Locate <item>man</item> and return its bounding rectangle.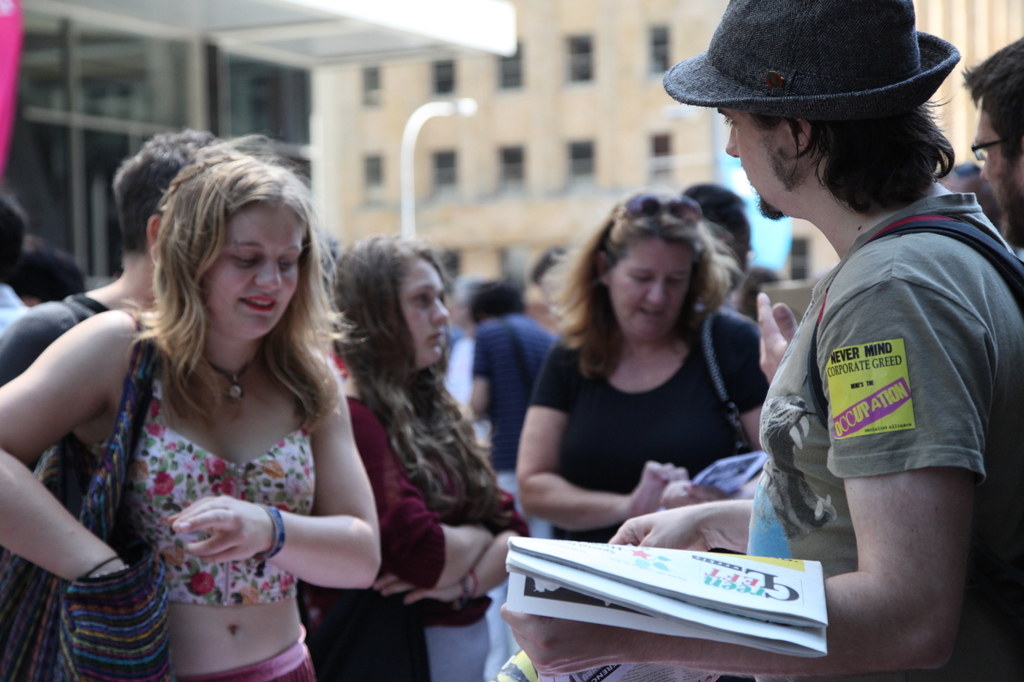
{"left": 0, "top": 127, "right": 213, "bottom": 681}.
